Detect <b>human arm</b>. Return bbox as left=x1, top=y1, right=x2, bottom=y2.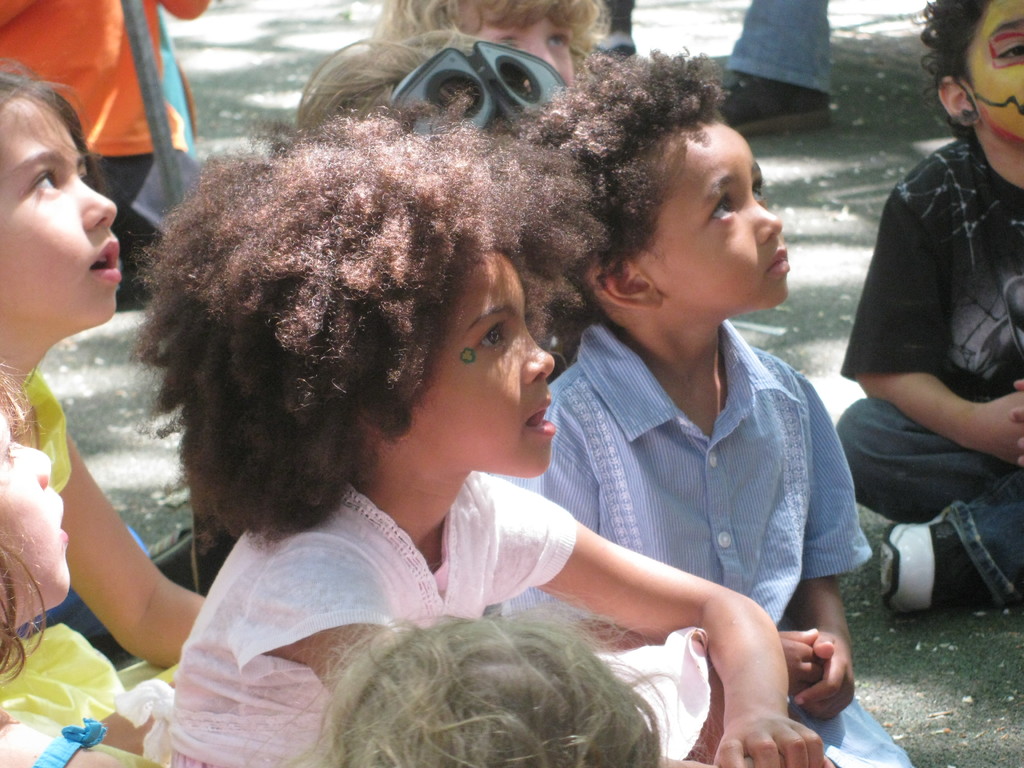
left=266, top=541, right=703, bottom=767.
